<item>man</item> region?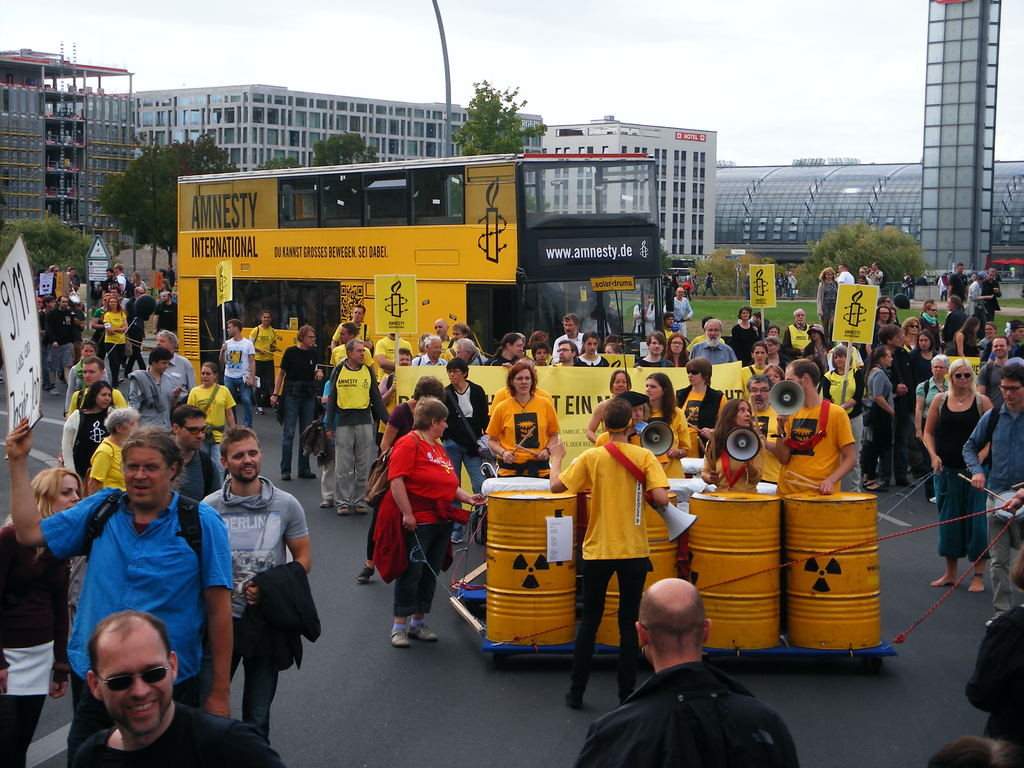
554,340,580,365
